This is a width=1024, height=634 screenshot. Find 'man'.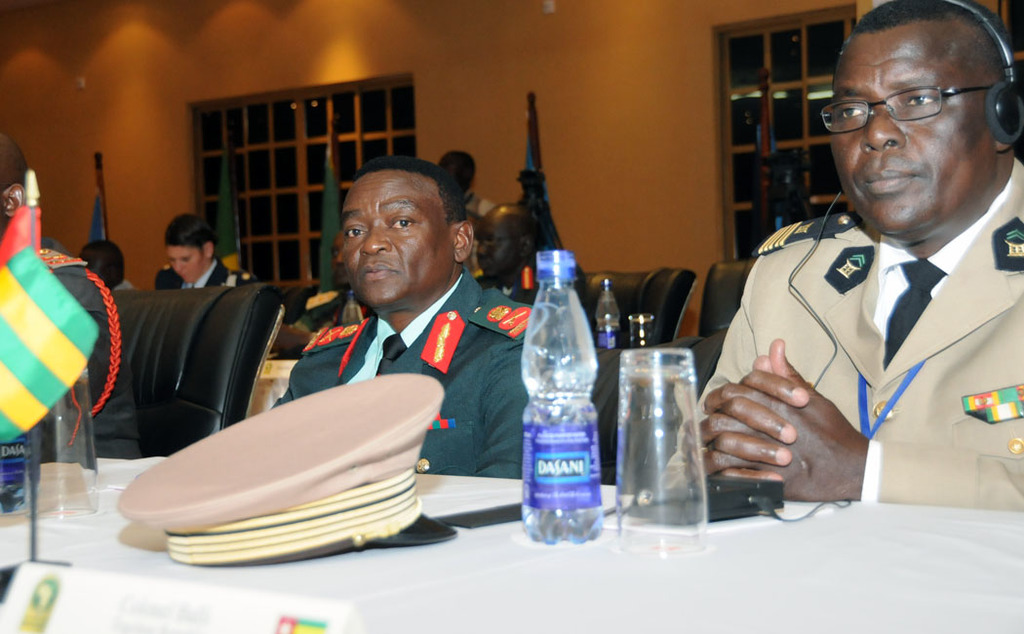
Bounding box: select_region(436, 146, 498, 237).
